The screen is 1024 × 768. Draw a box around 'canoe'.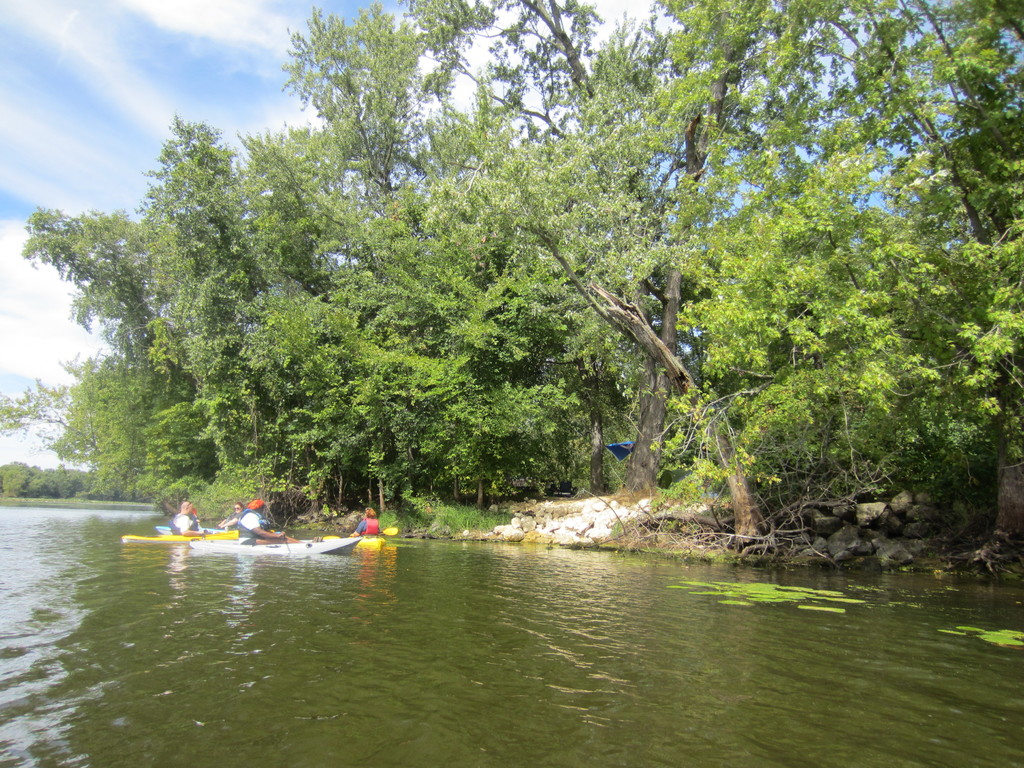
[x1=348, y1=535, x2=383, y2=550].
